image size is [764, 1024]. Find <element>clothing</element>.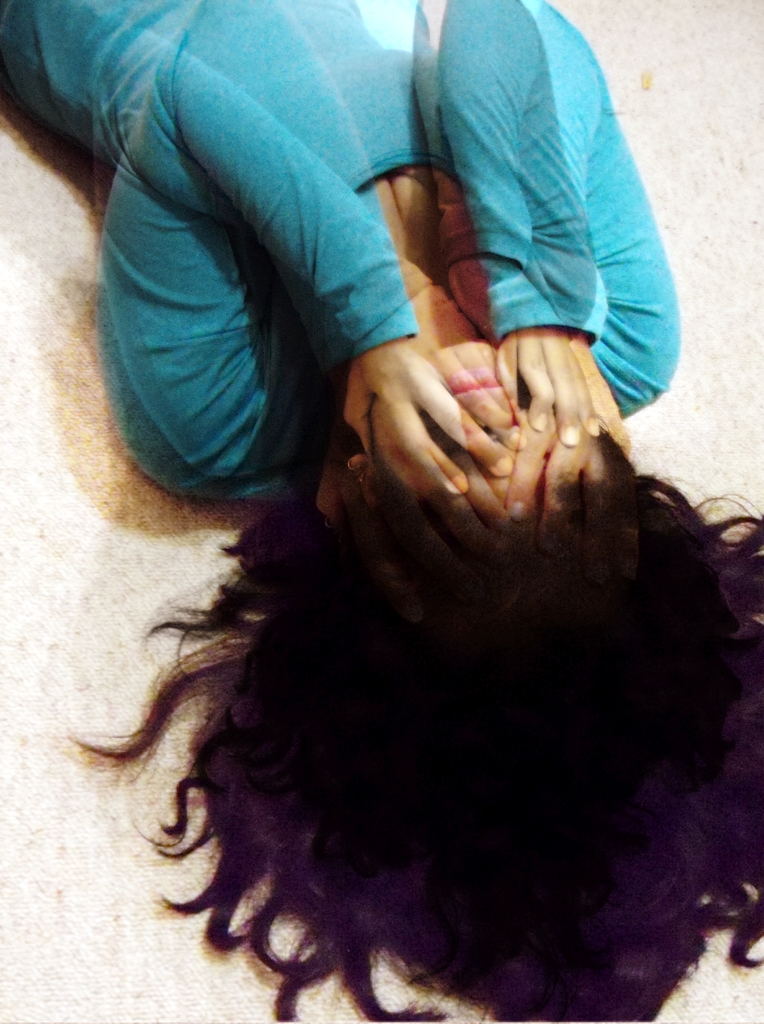
bbox=(36, 0, 553, 513).
